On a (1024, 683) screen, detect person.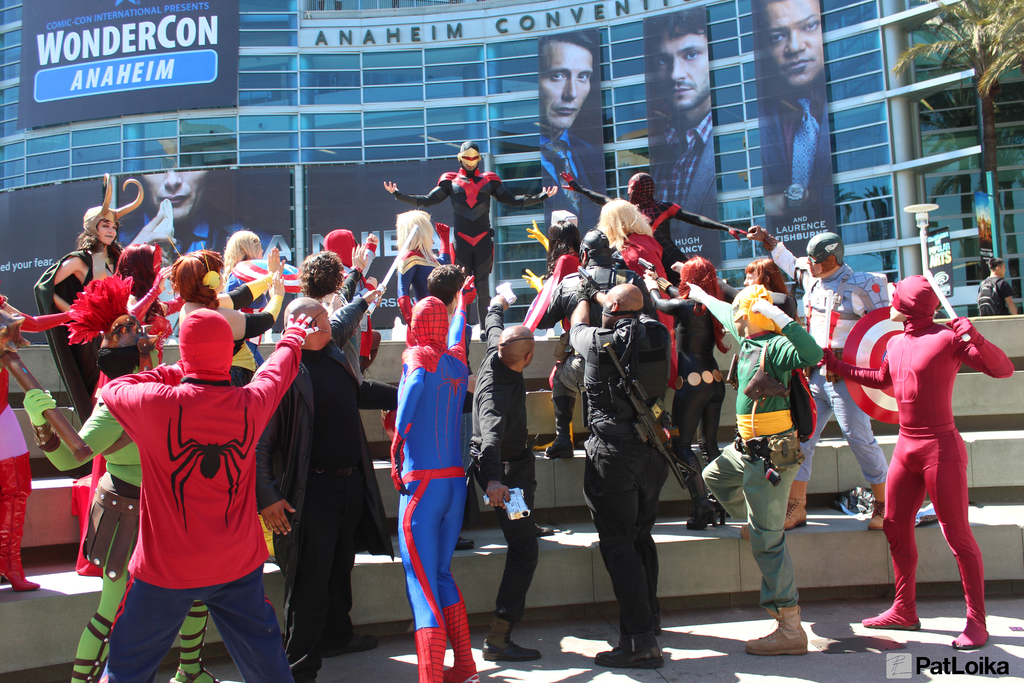
pyautogui.locateOnScreen(744, 226, 888, 529).
